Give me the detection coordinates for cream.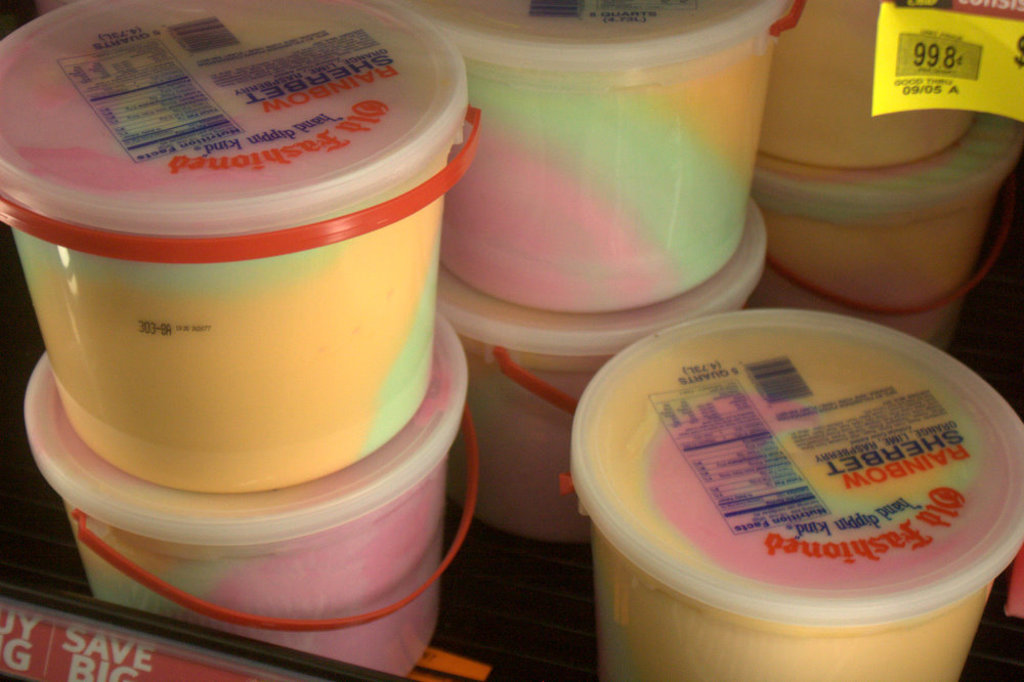
bbox(0, 1, 560, 585).
